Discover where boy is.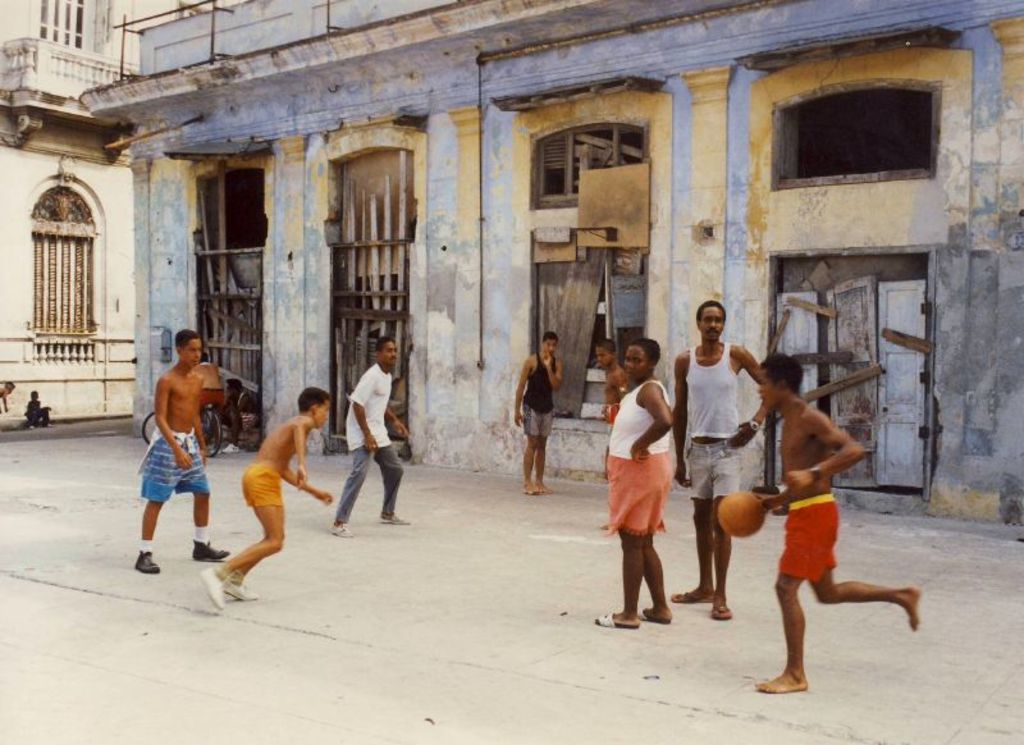
Discovered at x1=119 y1=352 x2=223 y2=568.
